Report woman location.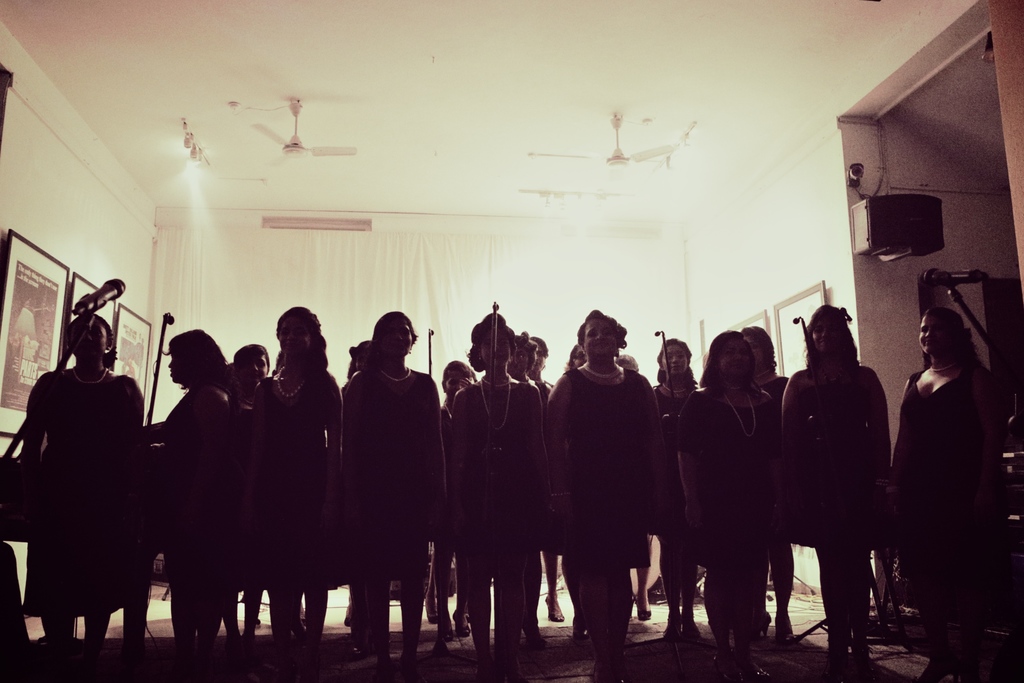
Report: bbox=[649, 336, 696, 646].
